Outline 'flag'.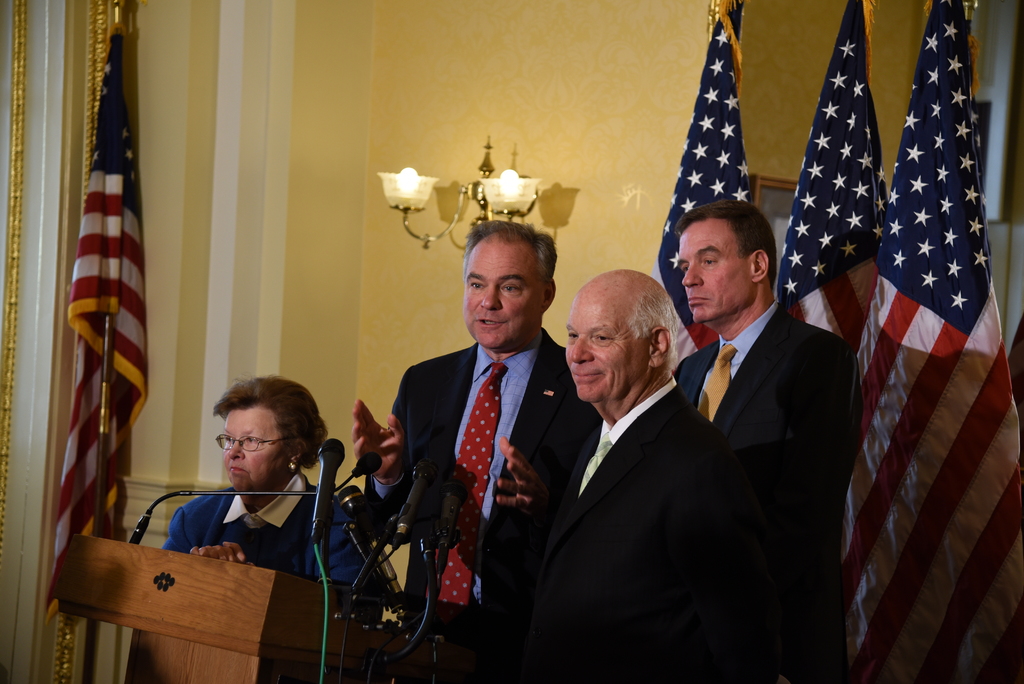
Outline: region(769, 0, 898, 348).
